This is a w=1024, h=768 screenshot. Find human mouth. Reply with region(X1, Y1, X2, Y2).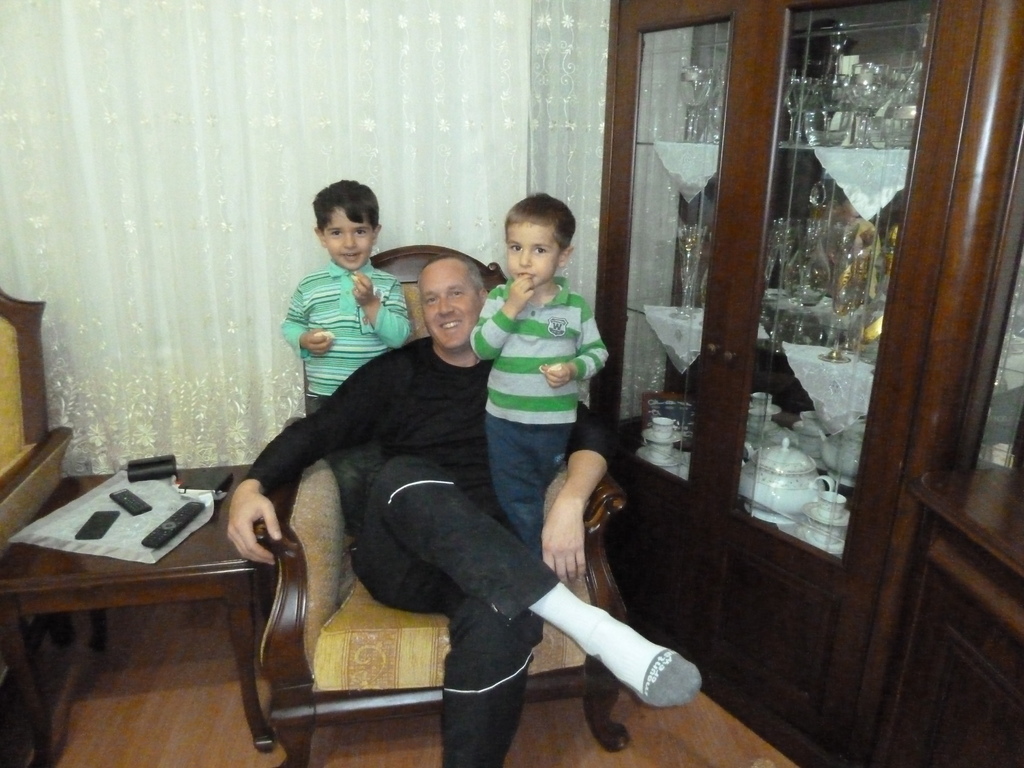
region(435, 318, 463, 337).
